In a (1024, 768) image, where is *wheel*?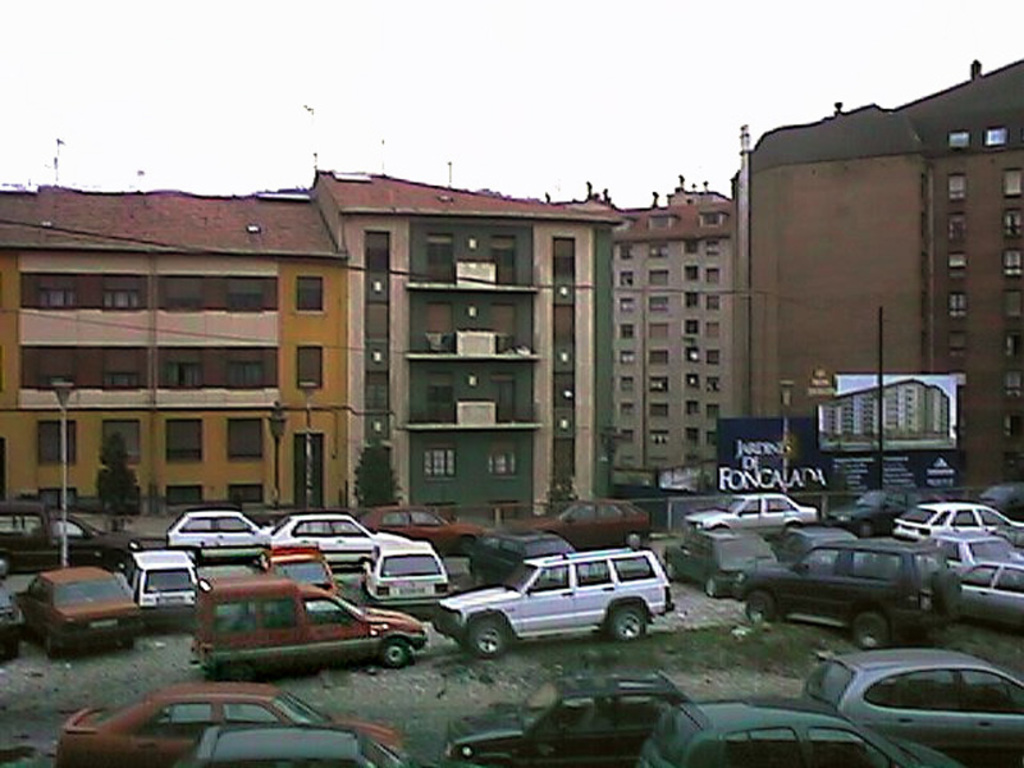
region(703, 576, 718, 599).
